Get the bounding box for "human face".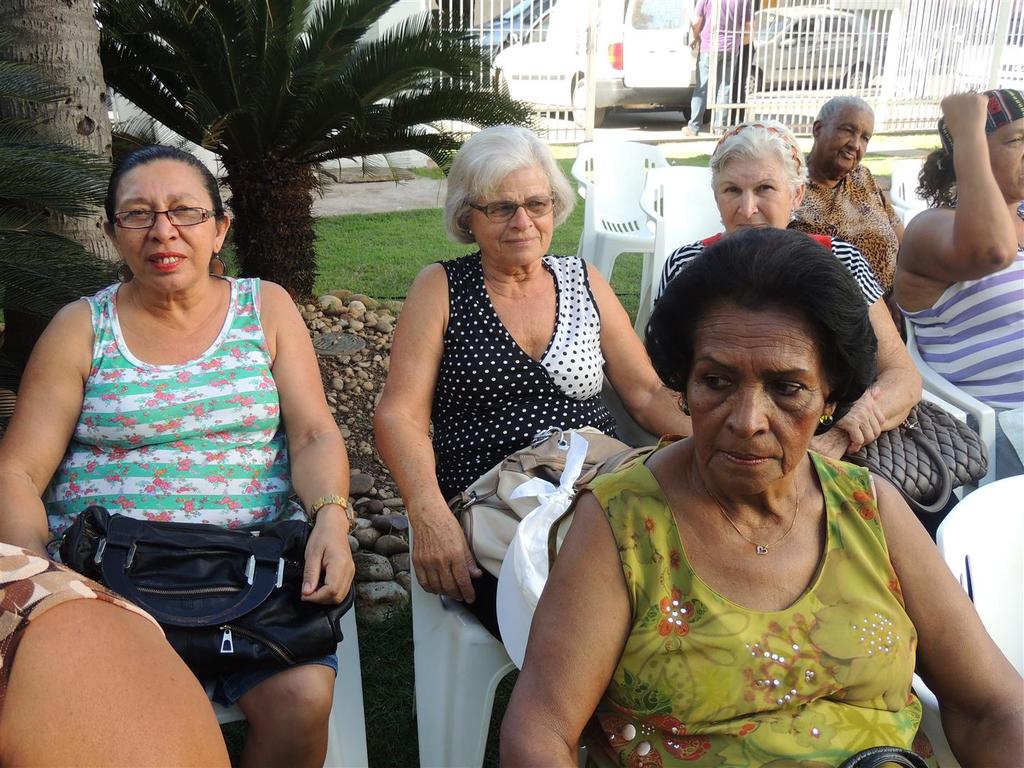
l=116, t=161, r=215, b=288.
